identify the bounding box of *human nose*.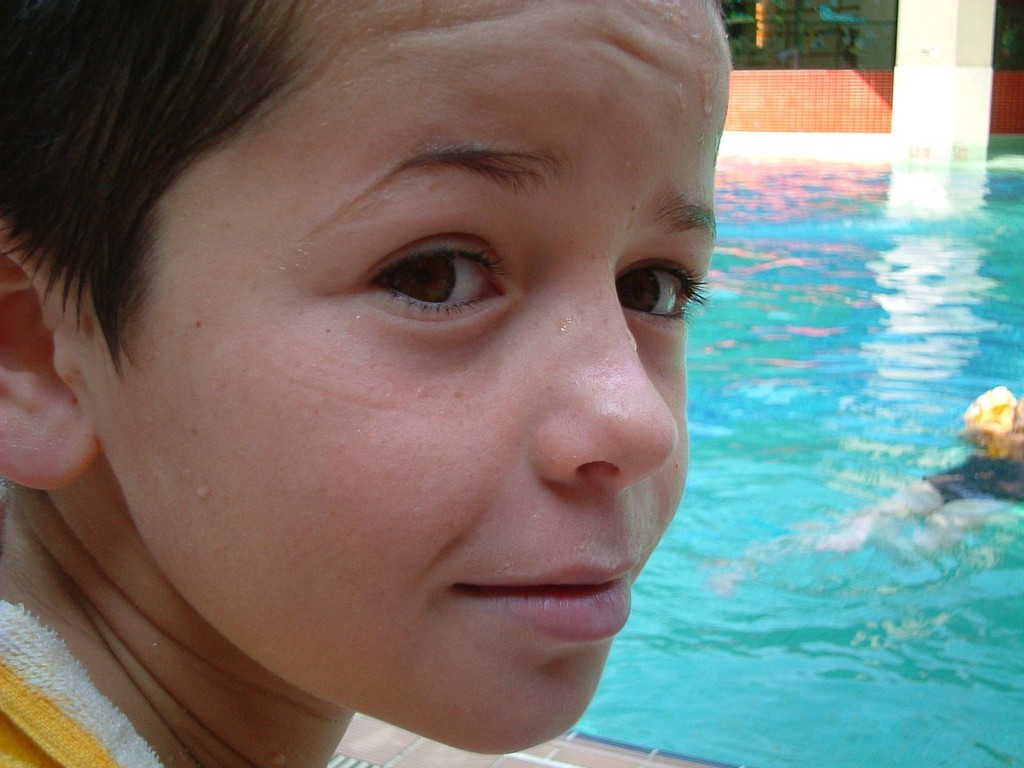
<bbox>527, 262, 676, 494</bbox>.
